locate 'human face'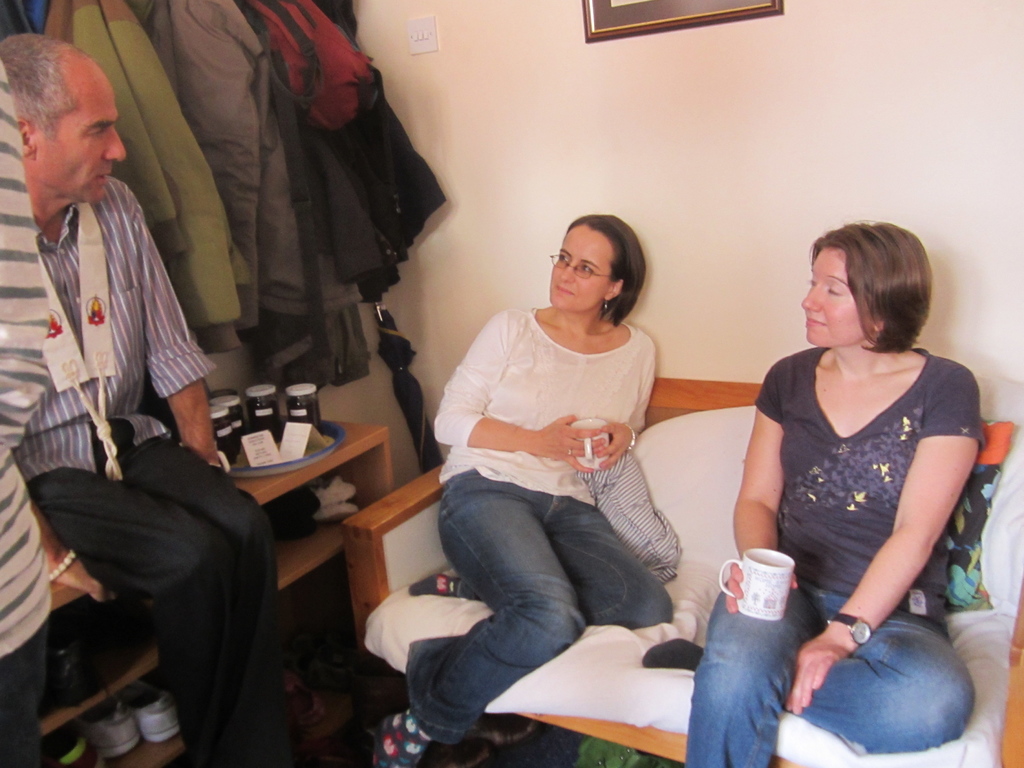
<box>802,248,870,348</box>
